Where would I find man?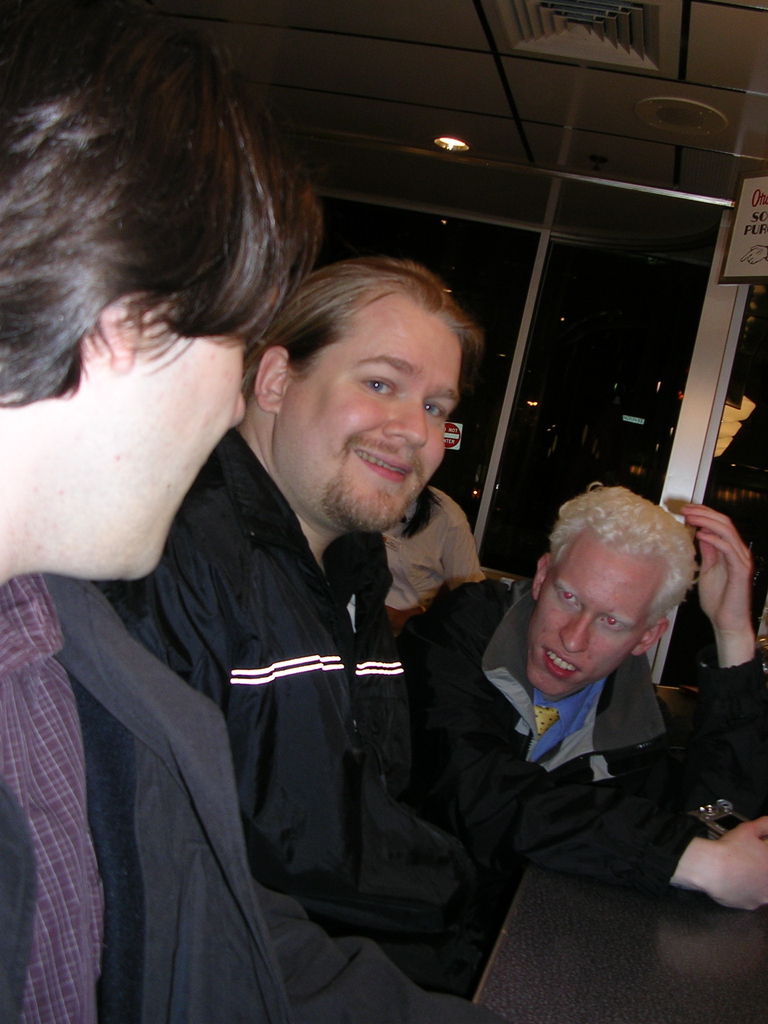
At [394,463,767,914].
